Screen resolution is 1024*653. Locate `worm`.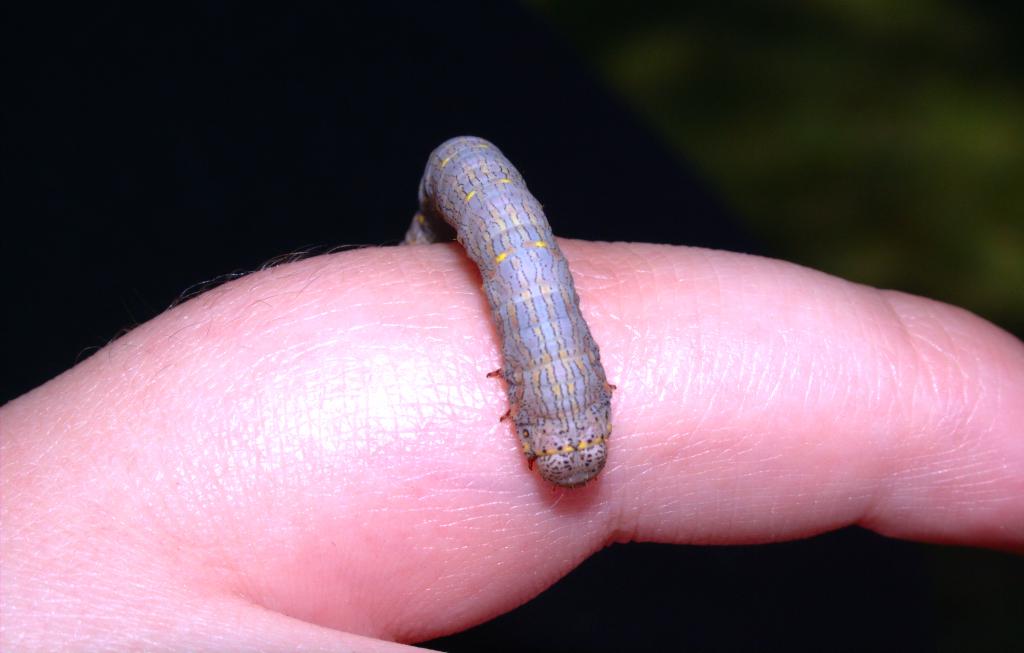
pyautogui.locateOnScreen(399, 135, 616, 494).
